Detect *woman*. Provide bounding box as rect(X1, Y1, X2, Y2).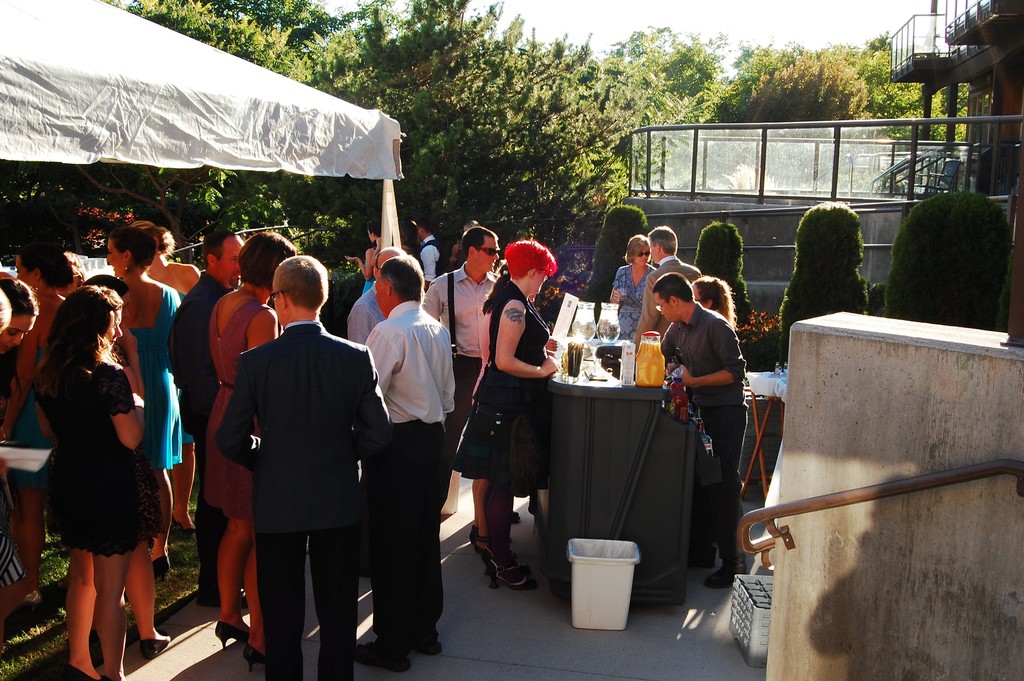
rect(449, 240, 559, 596).
